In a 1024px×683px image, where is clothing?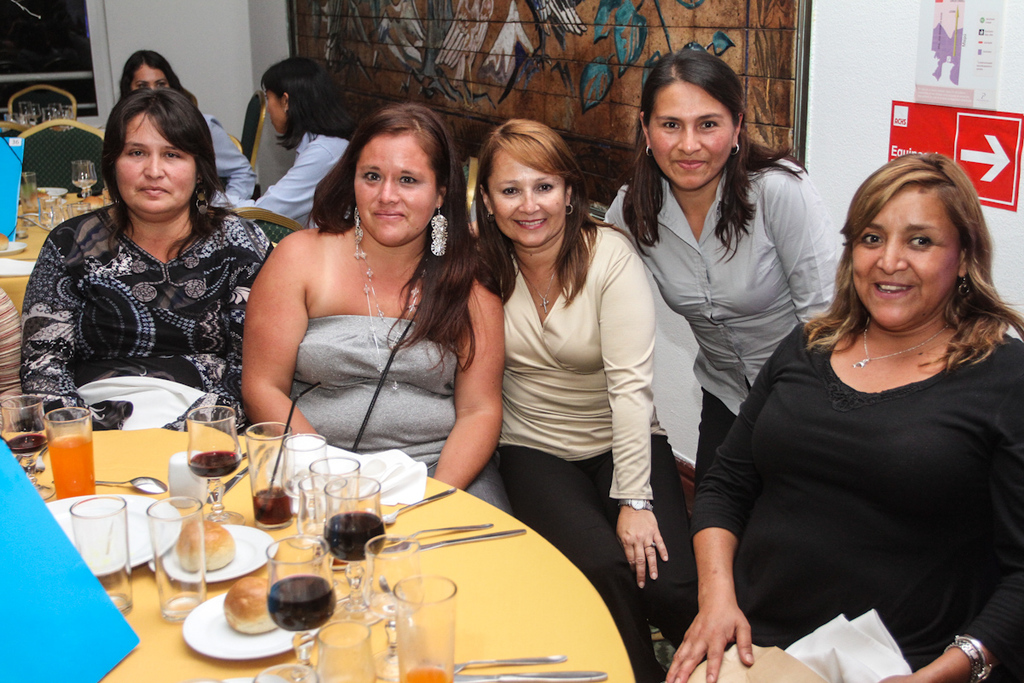
(718,263,1012,657).
